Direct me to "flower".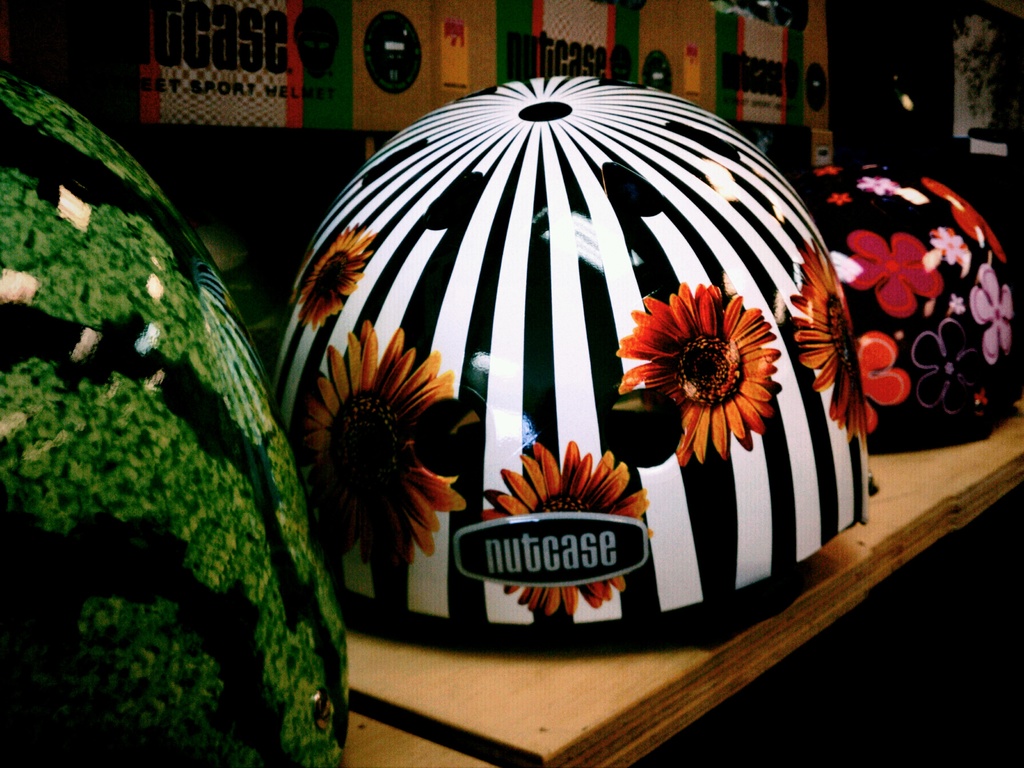
Direction: box(932, 220, 970, 280).
